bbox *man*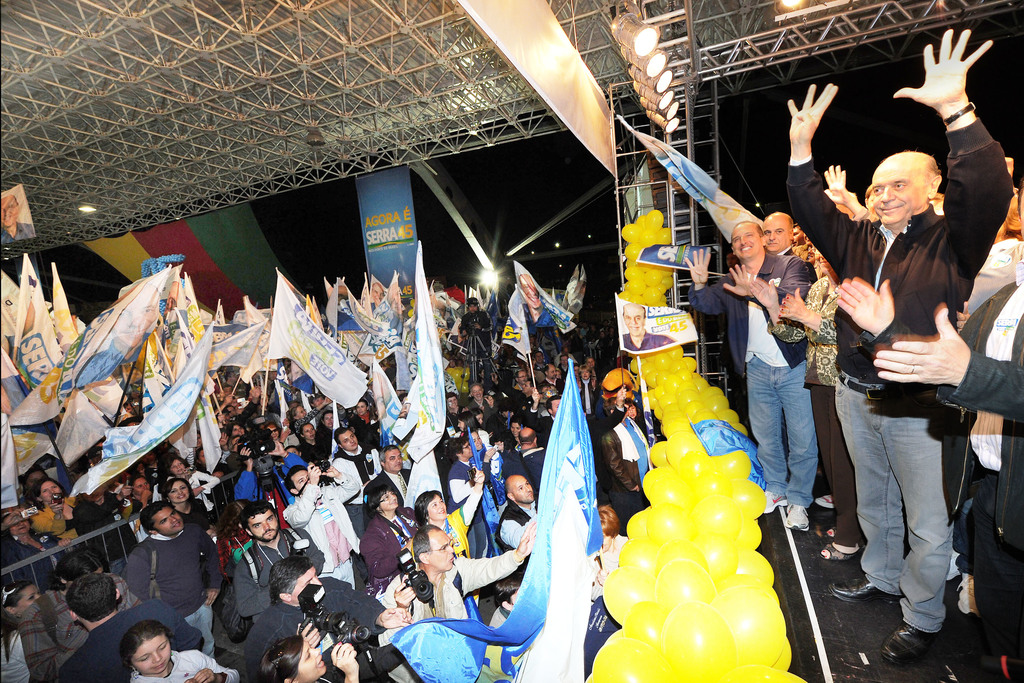
[367, 443, 414, 507]
